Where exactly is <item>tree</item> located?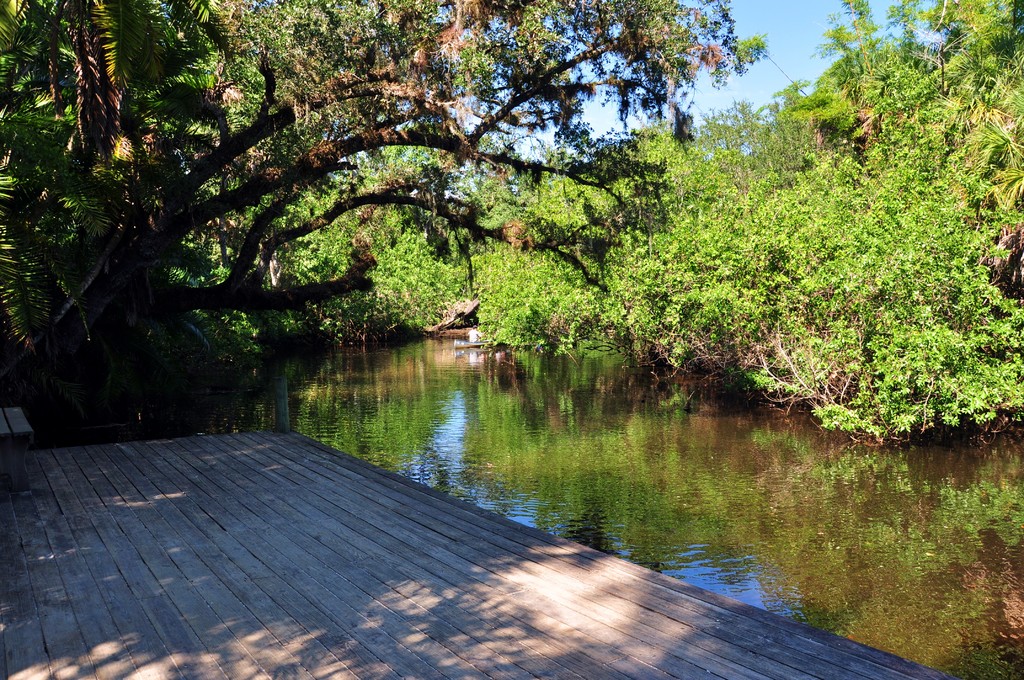
Its bounding box is bbox=[0, 0, 764, 389].
